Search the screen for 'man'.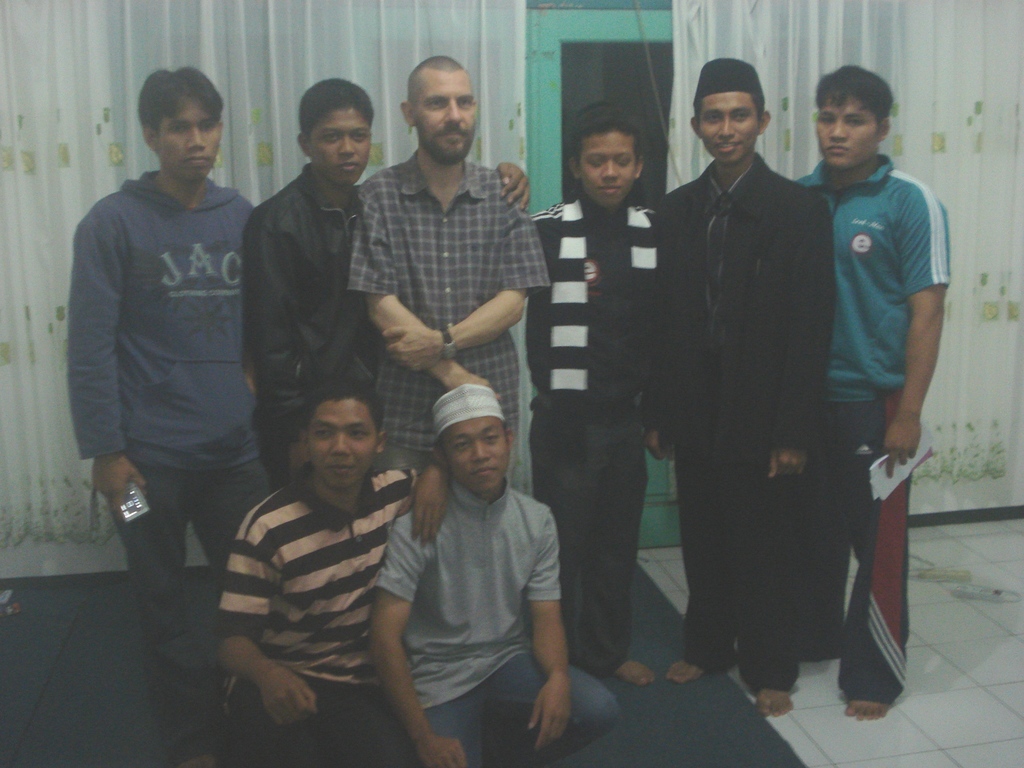
Found at rect(60, 56, 292, 666).
